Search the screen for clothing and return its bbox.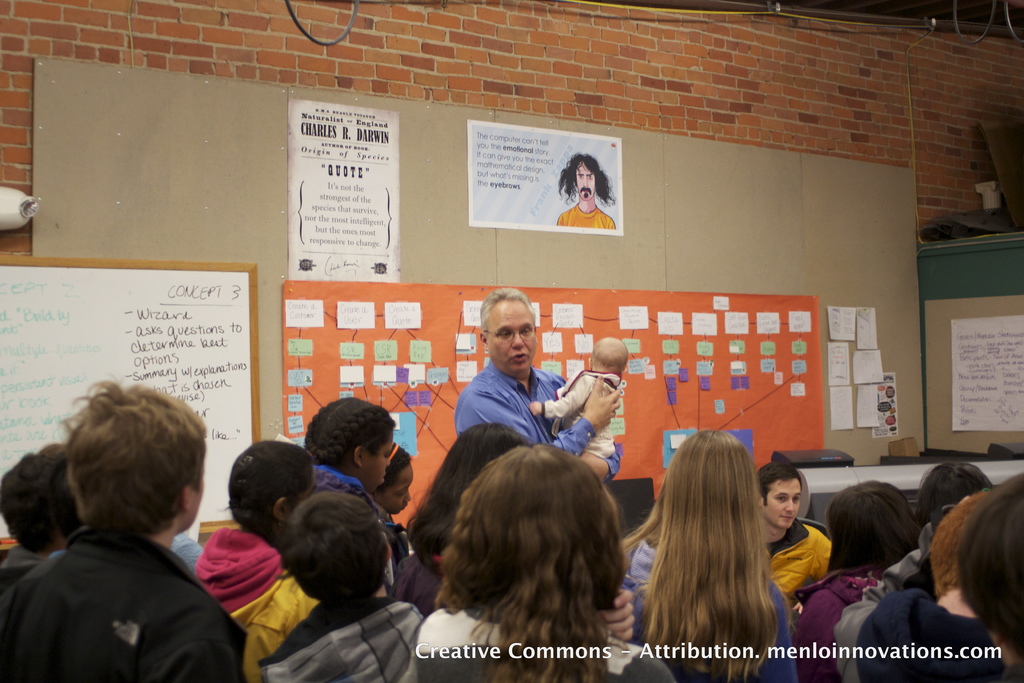
Found: 255, 587, 422, 679.
